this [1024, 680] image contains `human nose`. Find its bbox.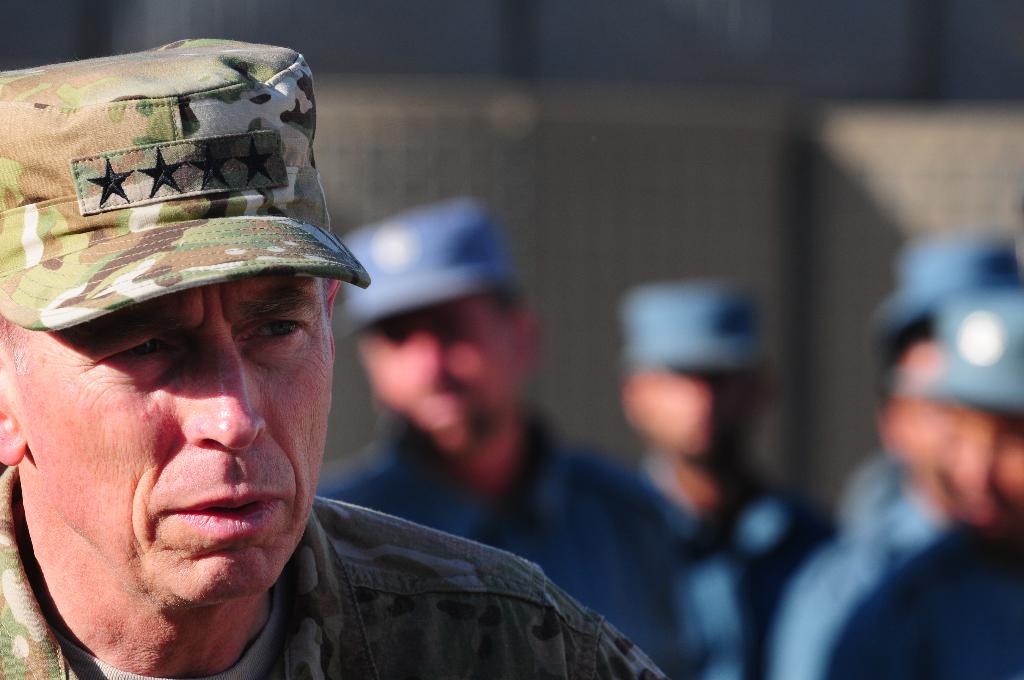
182,324,264,455.
